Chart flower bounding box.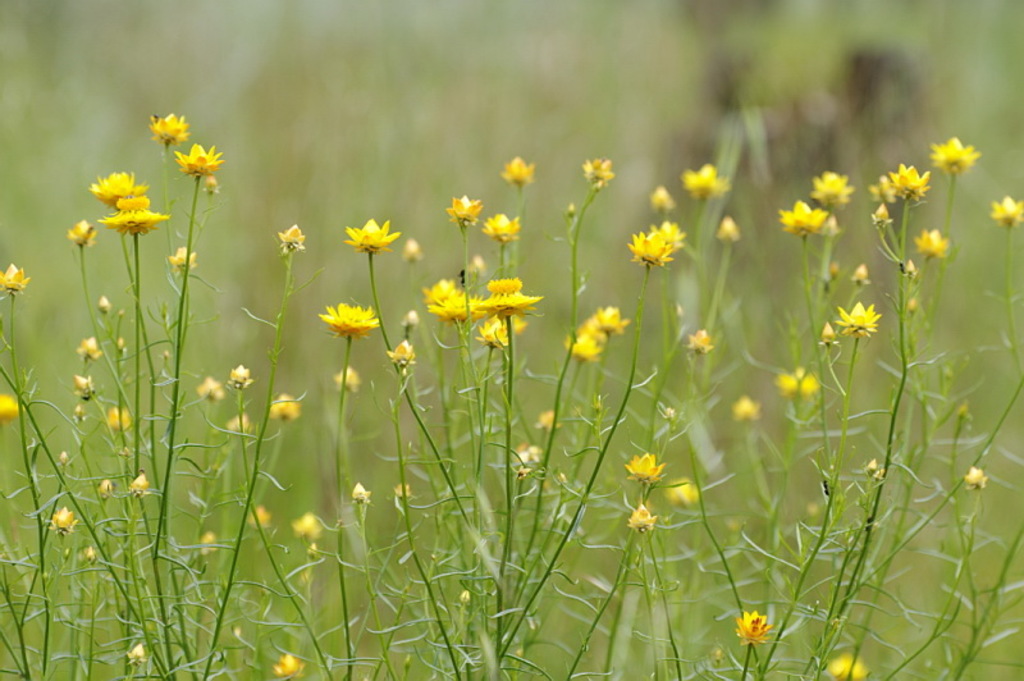
Charted: l=532, t=405, r=556, b=431.
